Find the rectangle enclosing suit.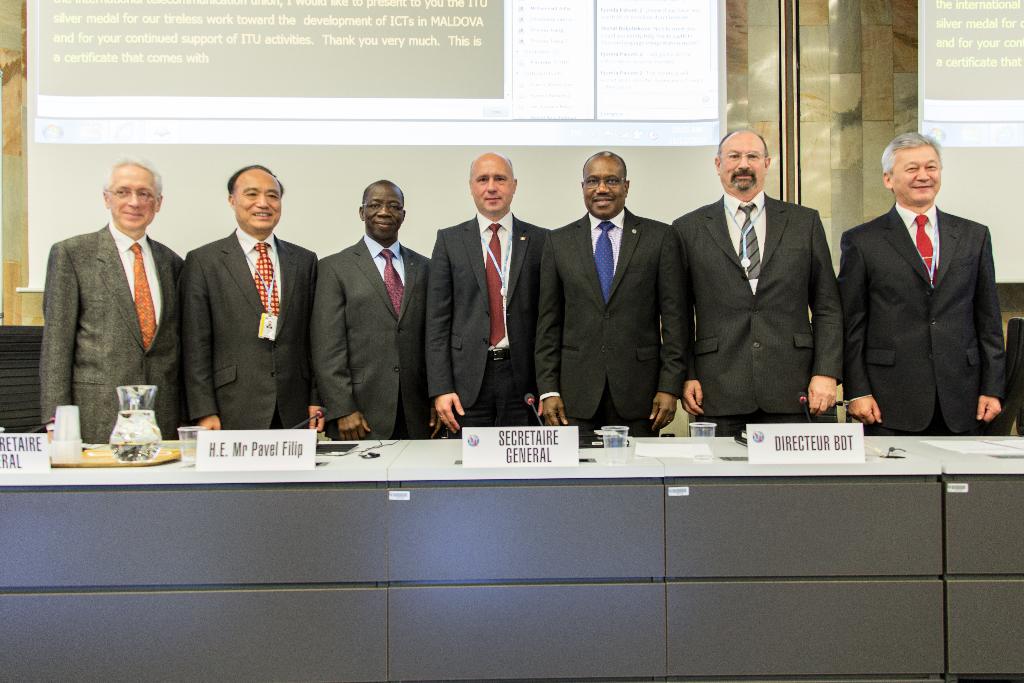
(left=311, top=231, right=430, bottom=441).
